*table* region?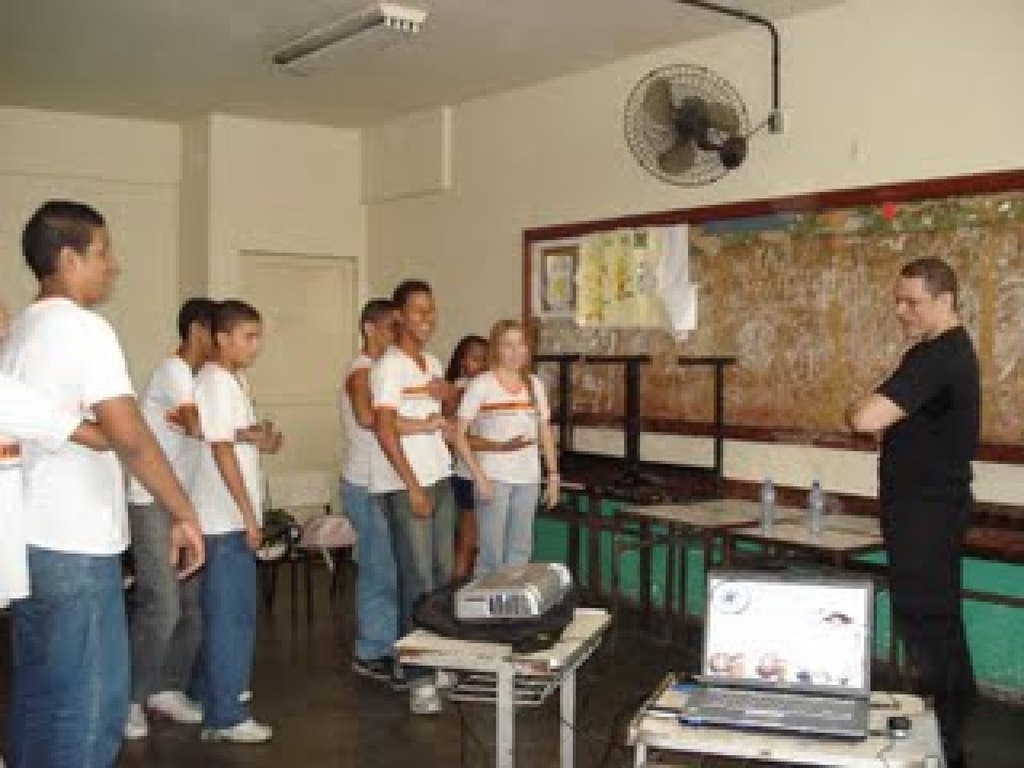
region(370, 602, 631, 734)
